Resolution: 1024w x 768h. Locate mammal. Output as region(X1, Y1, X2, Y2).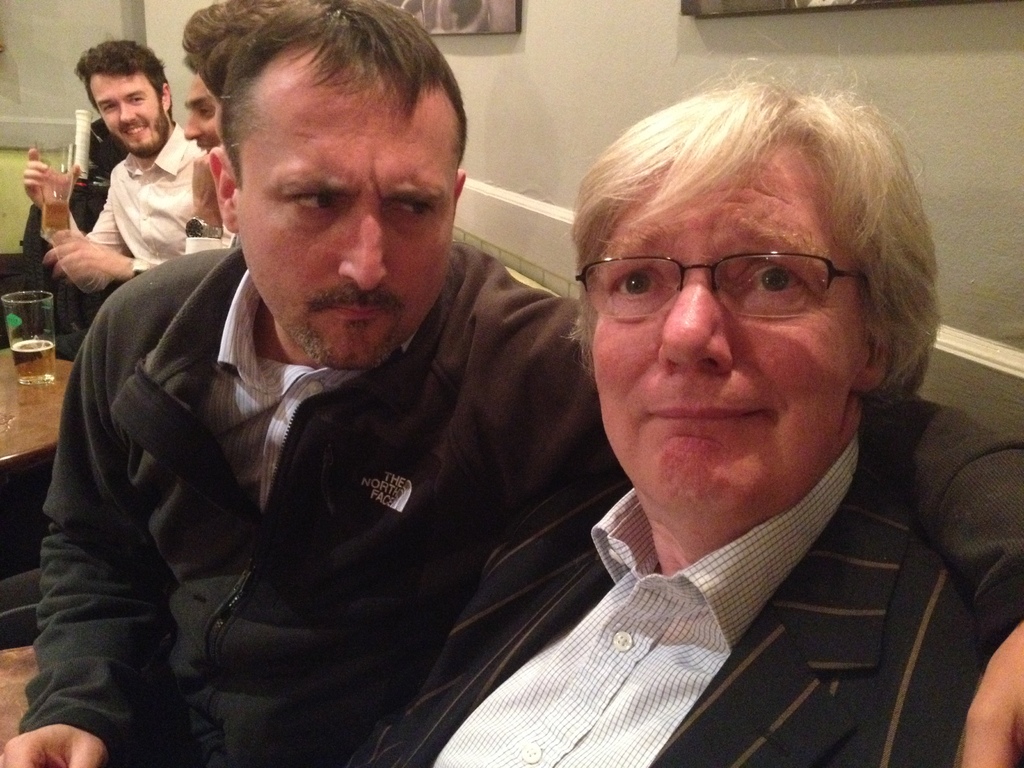
region(347, 22, 992, 767).
